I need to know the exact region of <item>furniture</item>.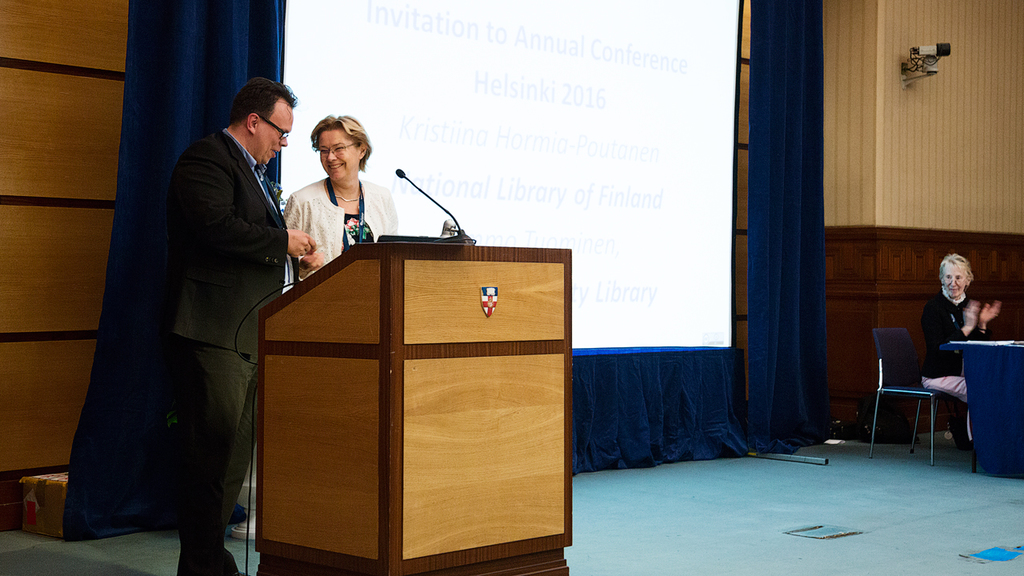
Region: {"left": 256, "top": 241, "right": 575, "bottom": 575}.
